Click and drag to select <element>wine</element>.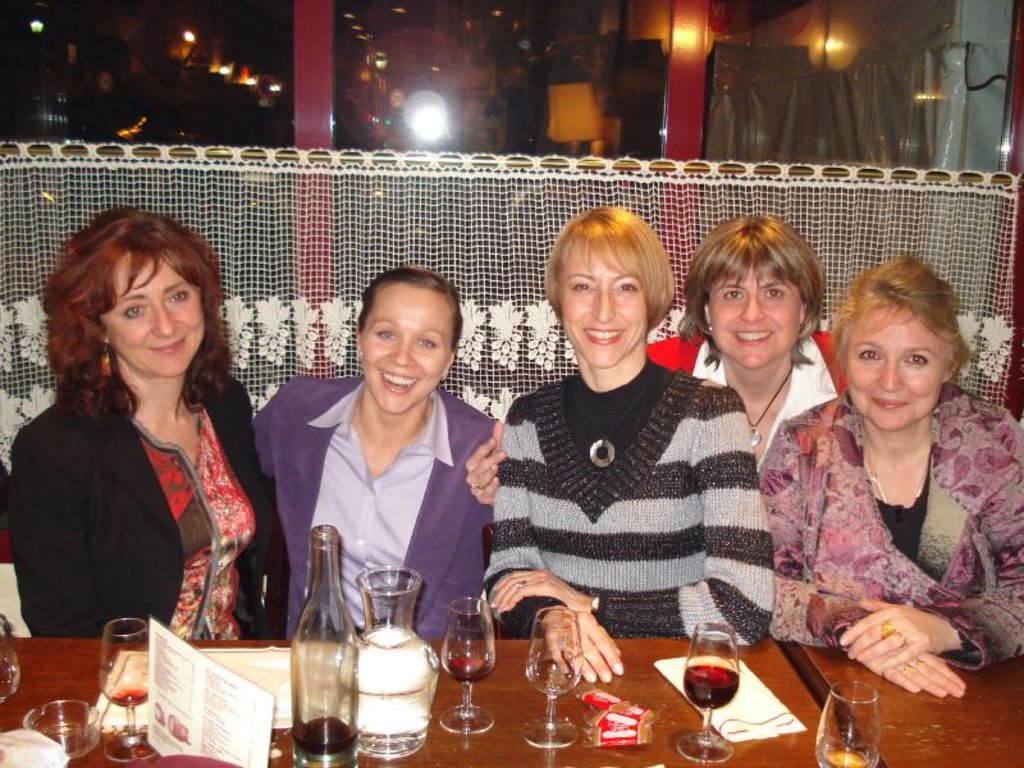
Selection: bbox(291, 719, 352, 755).
